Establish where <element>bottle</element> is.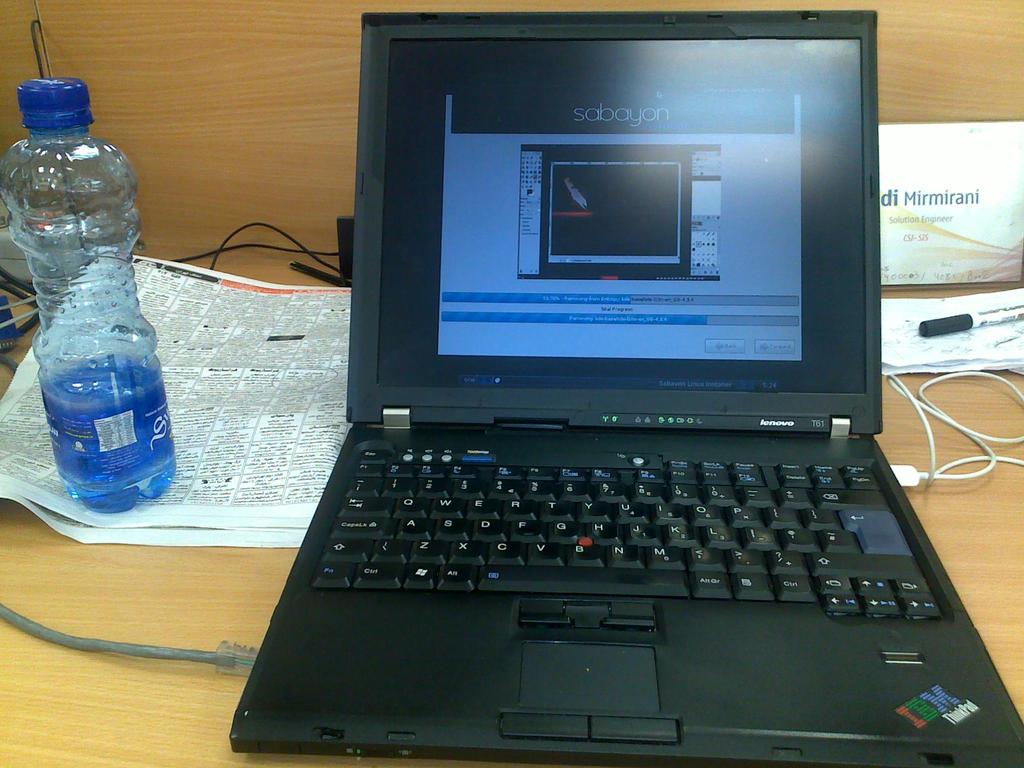
Established at BBox(23, 83, 178, 533).
